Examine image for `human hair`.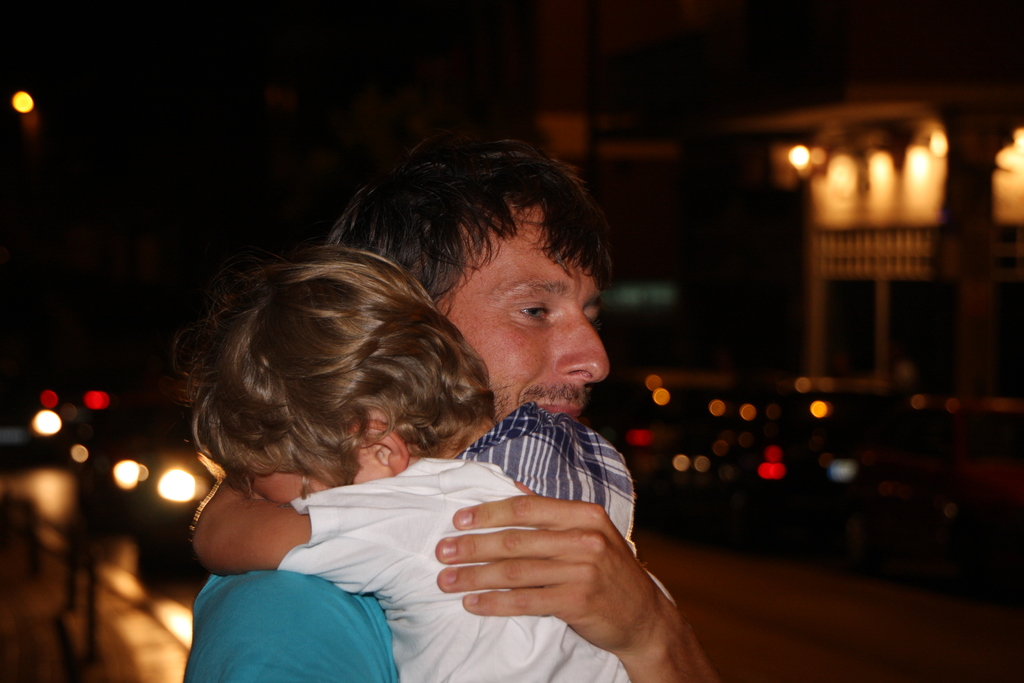
Examination result: 324:140:619:308.
